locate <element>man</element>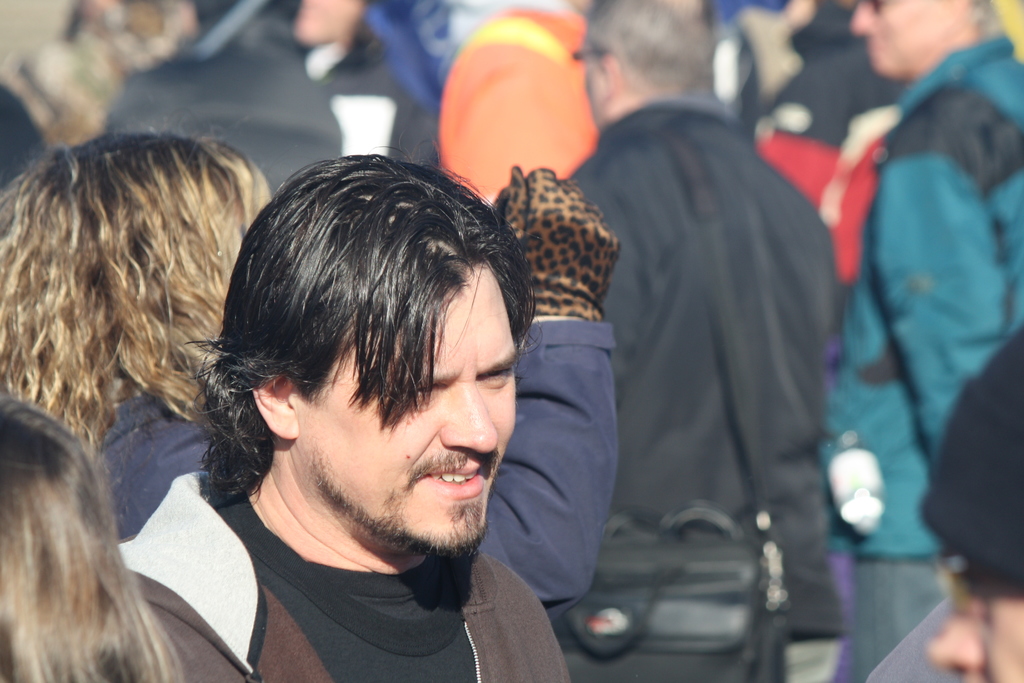
crop(116, 149, 572, 682)
